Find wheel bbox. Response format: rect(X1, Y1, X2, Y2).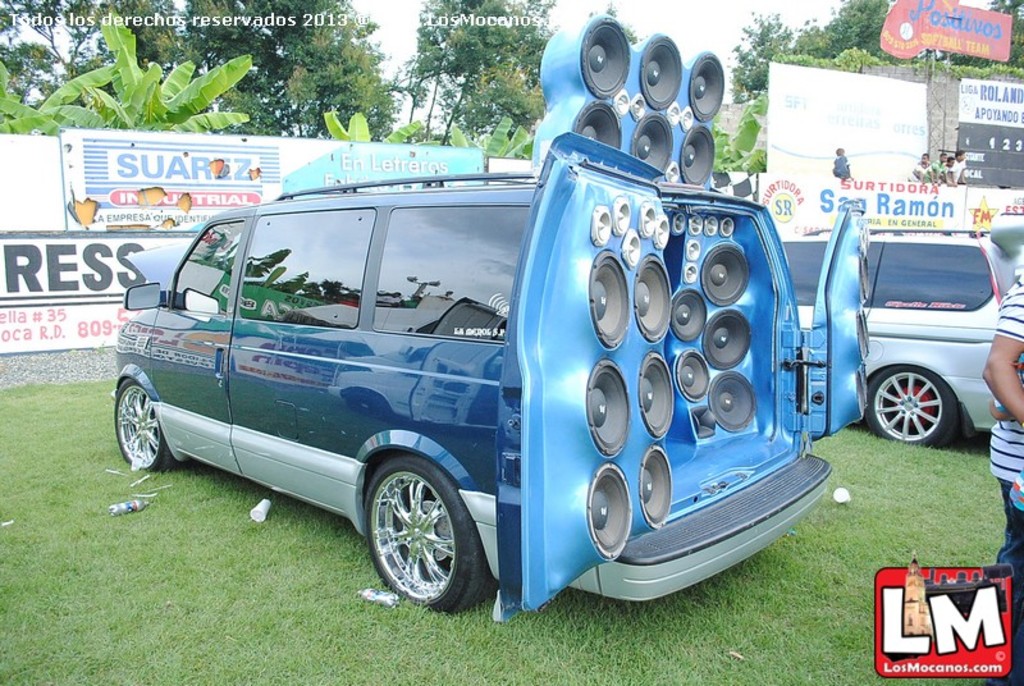
rect(111, 375, 174, 471).
